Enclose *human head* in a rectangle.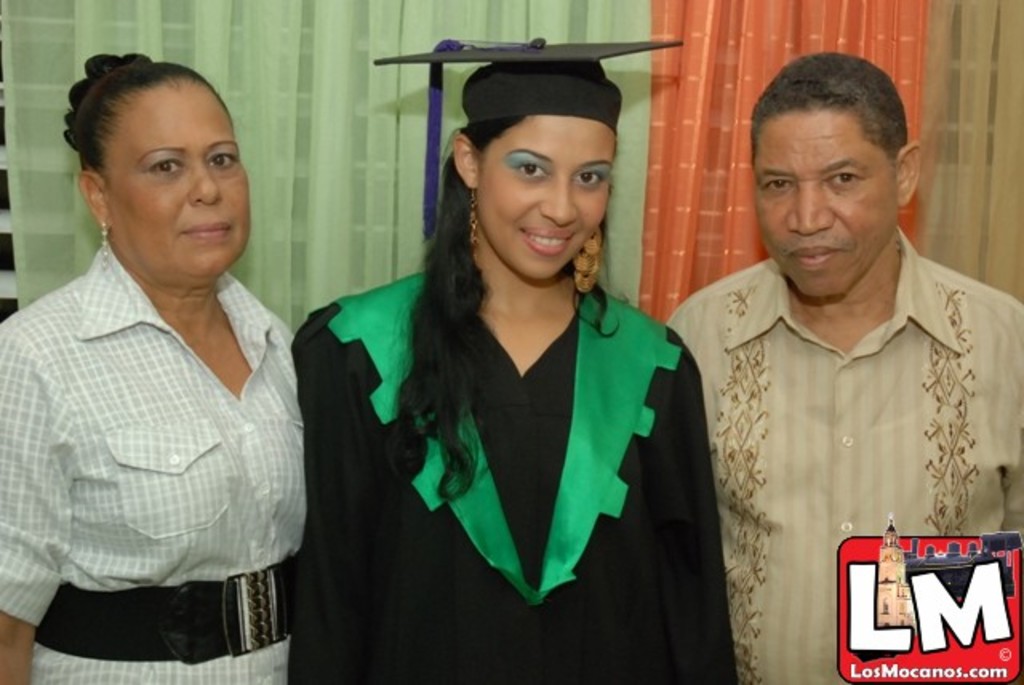
left=376, top=32, right=686, bottom=285.
